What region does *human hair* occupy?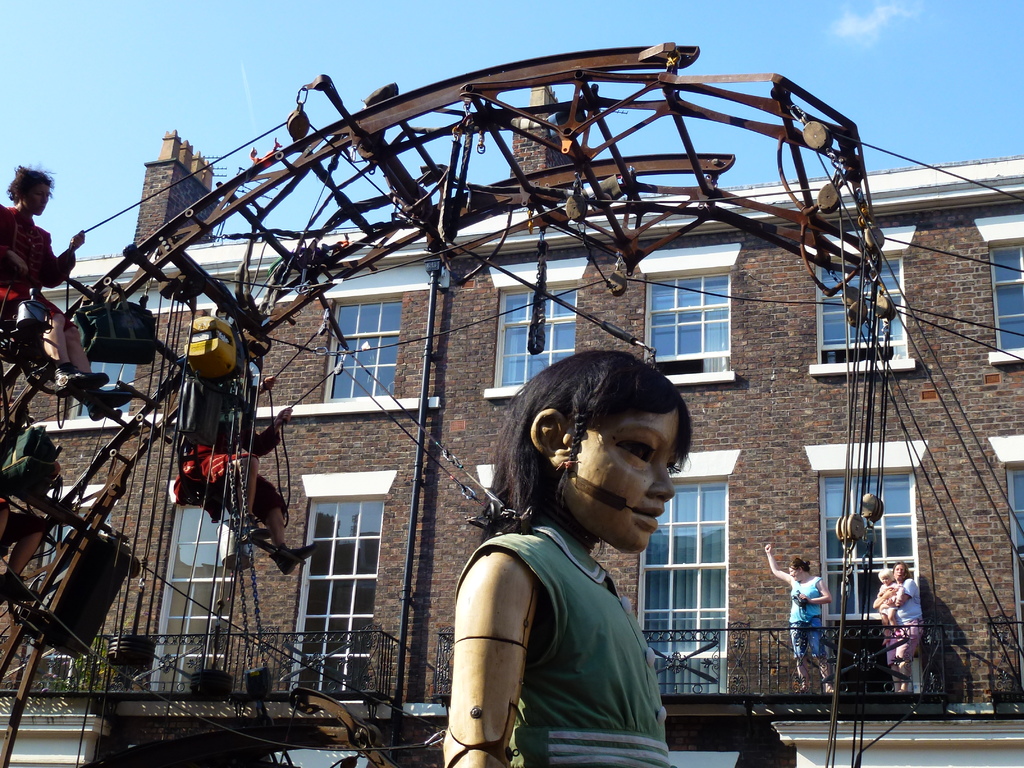
bbox=[1, 163, 58, 205].
